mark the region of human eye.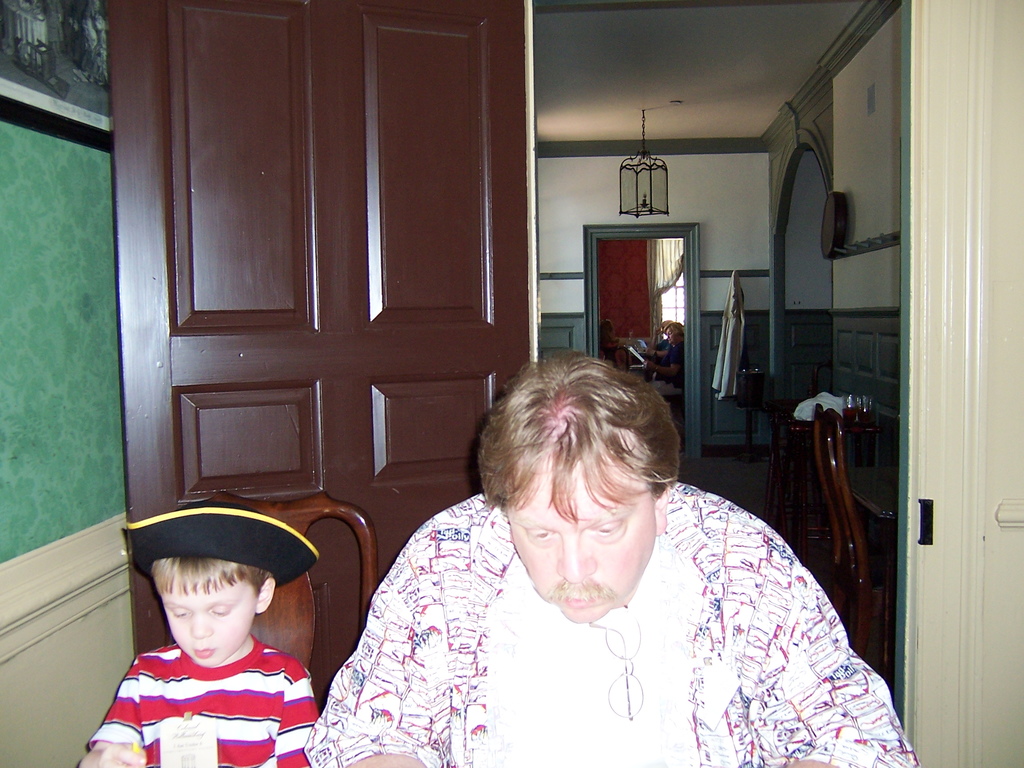
Region: region(169, 607, 191, 621).
